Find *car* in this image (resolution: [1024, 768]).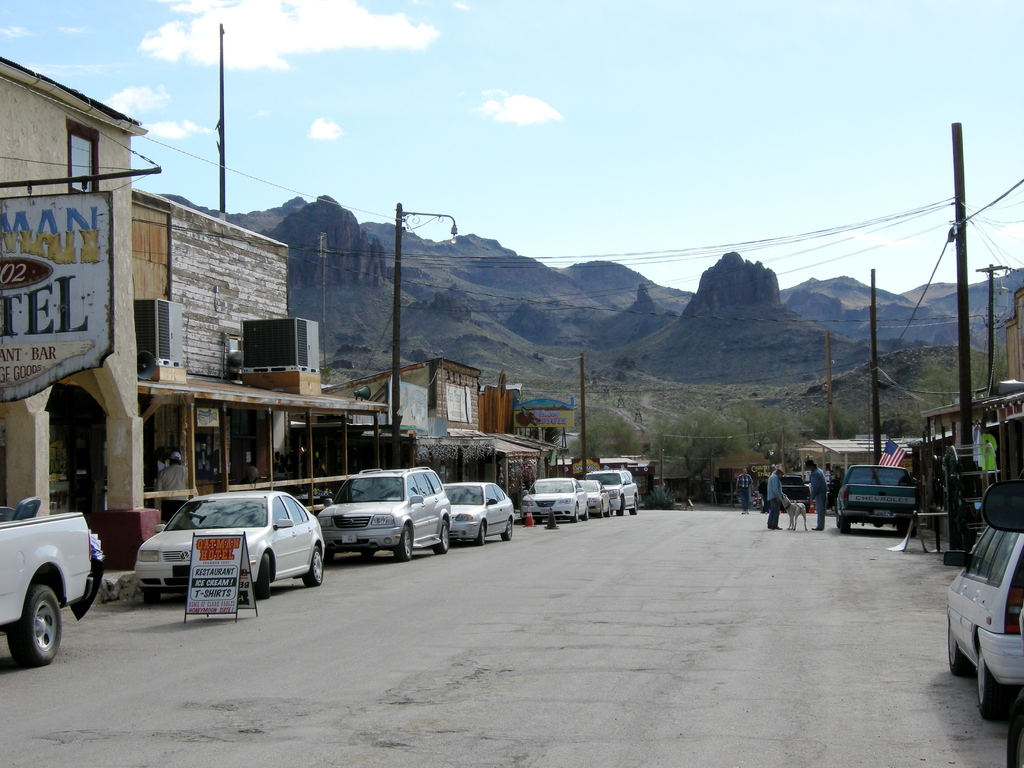
828/460/922/548.
